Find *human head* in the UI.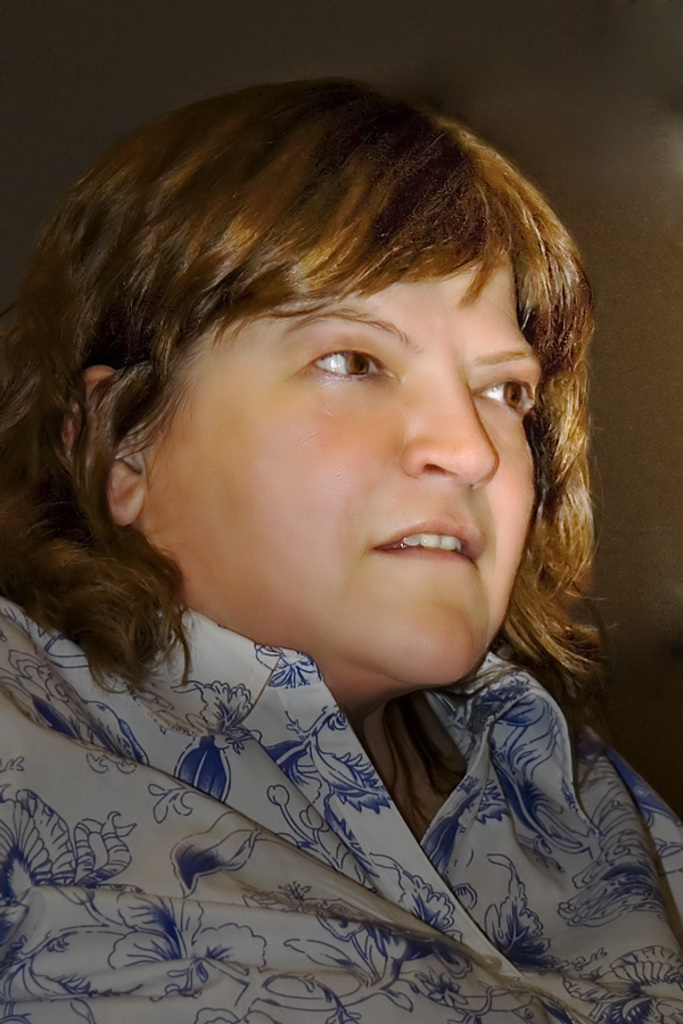
UI element at x1=33, y1=68, x2=586, y2=662.
